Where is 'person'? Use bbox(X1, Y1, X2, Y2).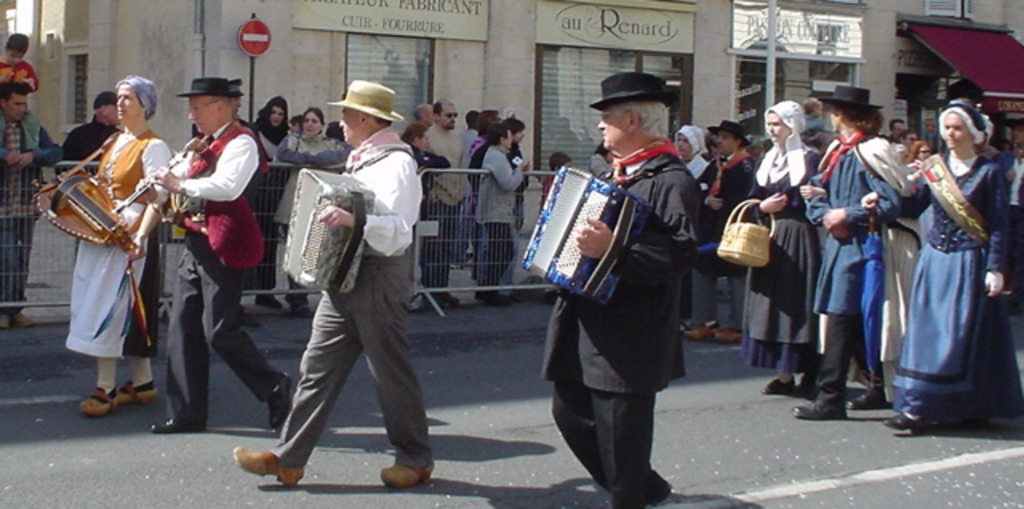
bbox(534, 150, 571, 210).
